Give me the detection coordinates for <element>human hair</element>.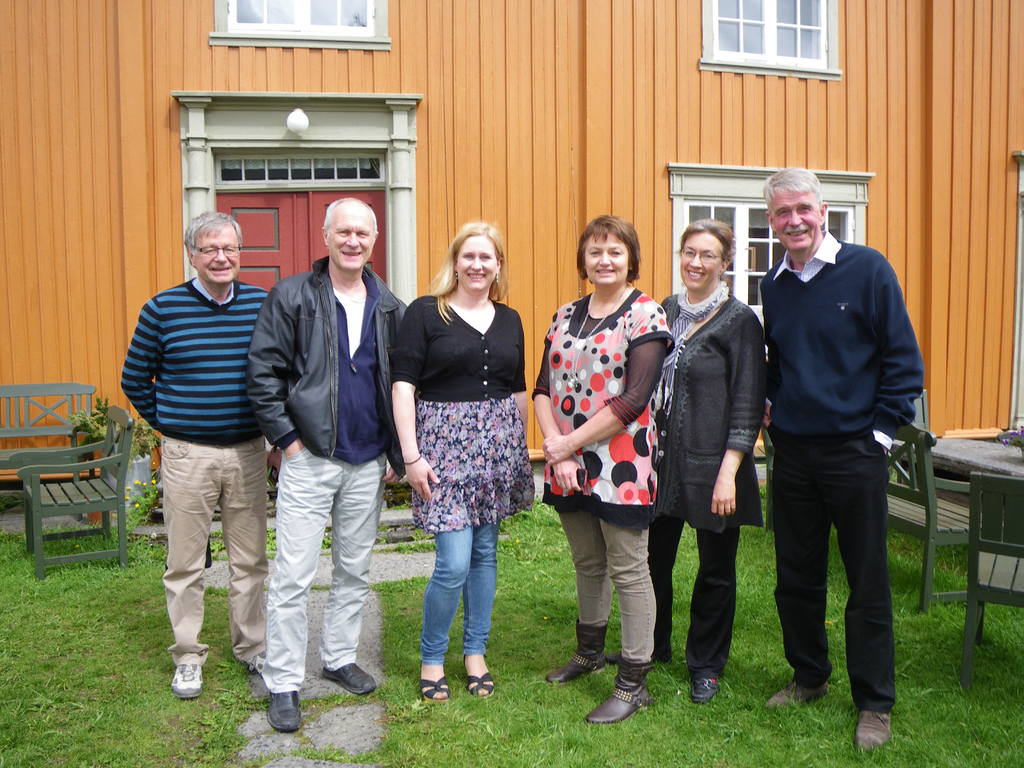
762:164:825:216.
